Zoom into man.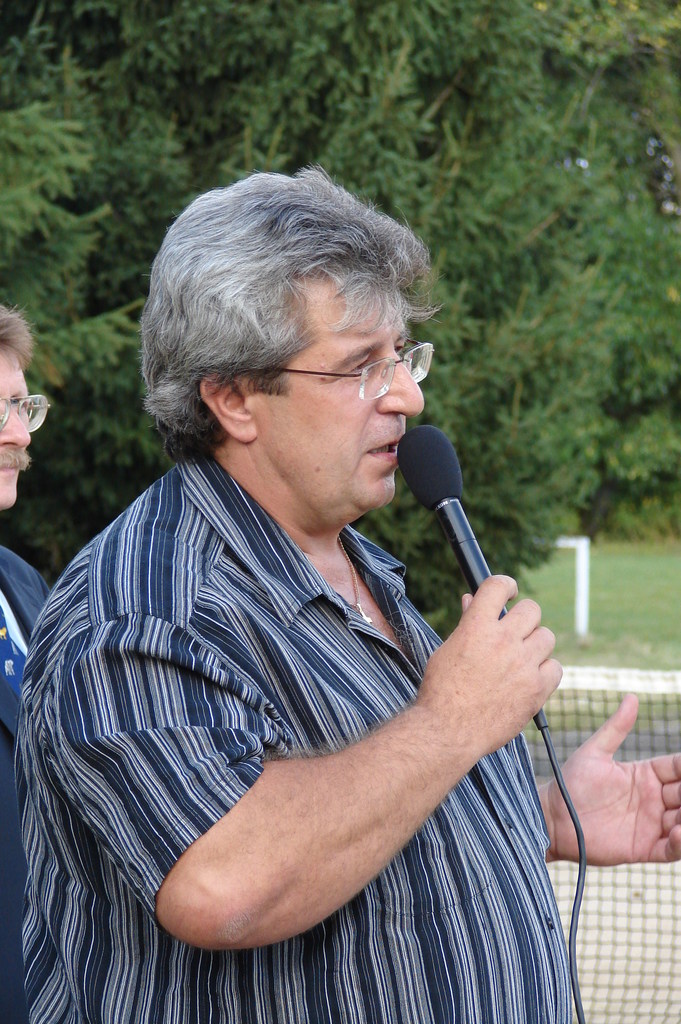
Zoom target: [17, 147, 582, 1000].
